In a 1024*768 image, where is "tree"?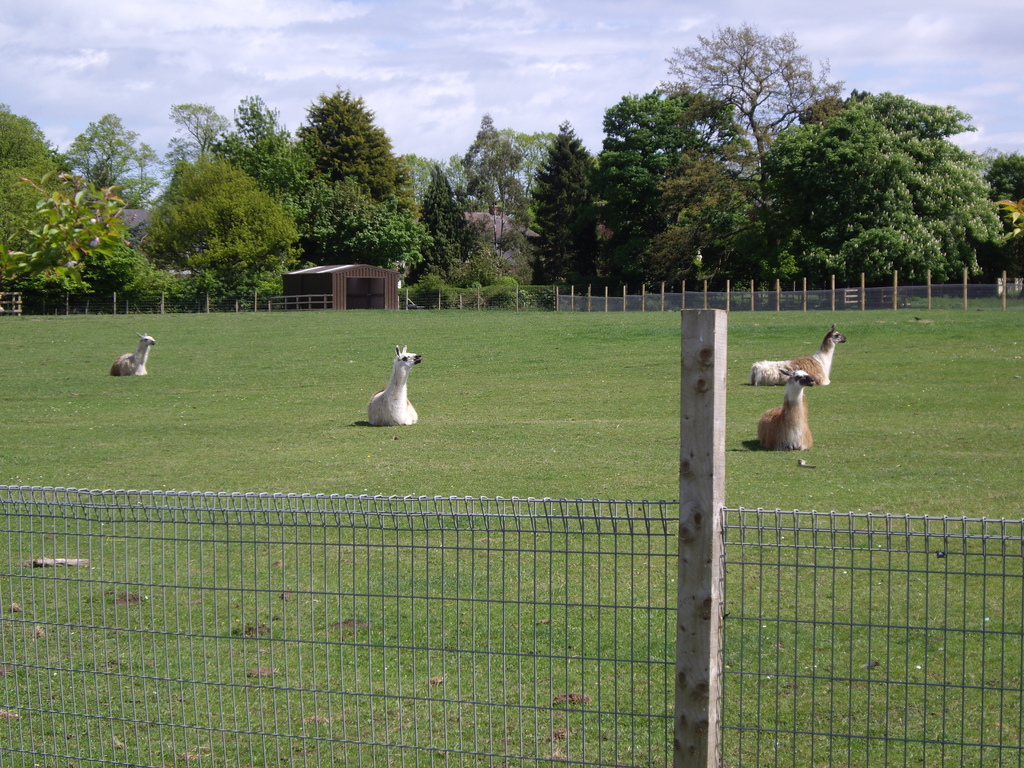
left=530, top=122, right=604, bottom=280.
